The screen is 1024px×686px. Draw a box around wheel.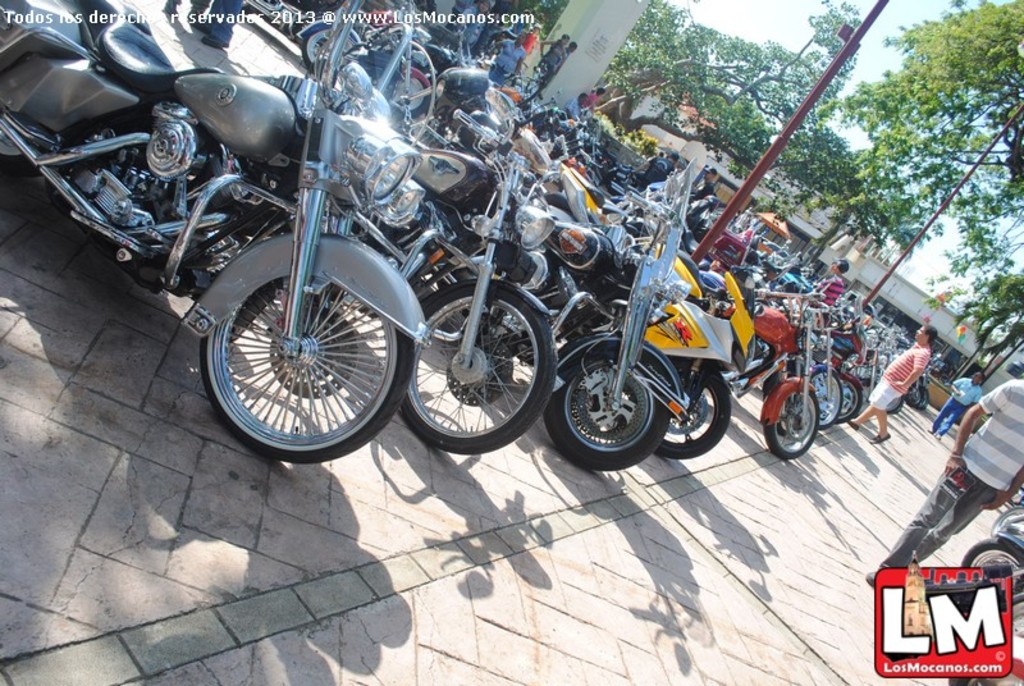
[408,283,552,452].
